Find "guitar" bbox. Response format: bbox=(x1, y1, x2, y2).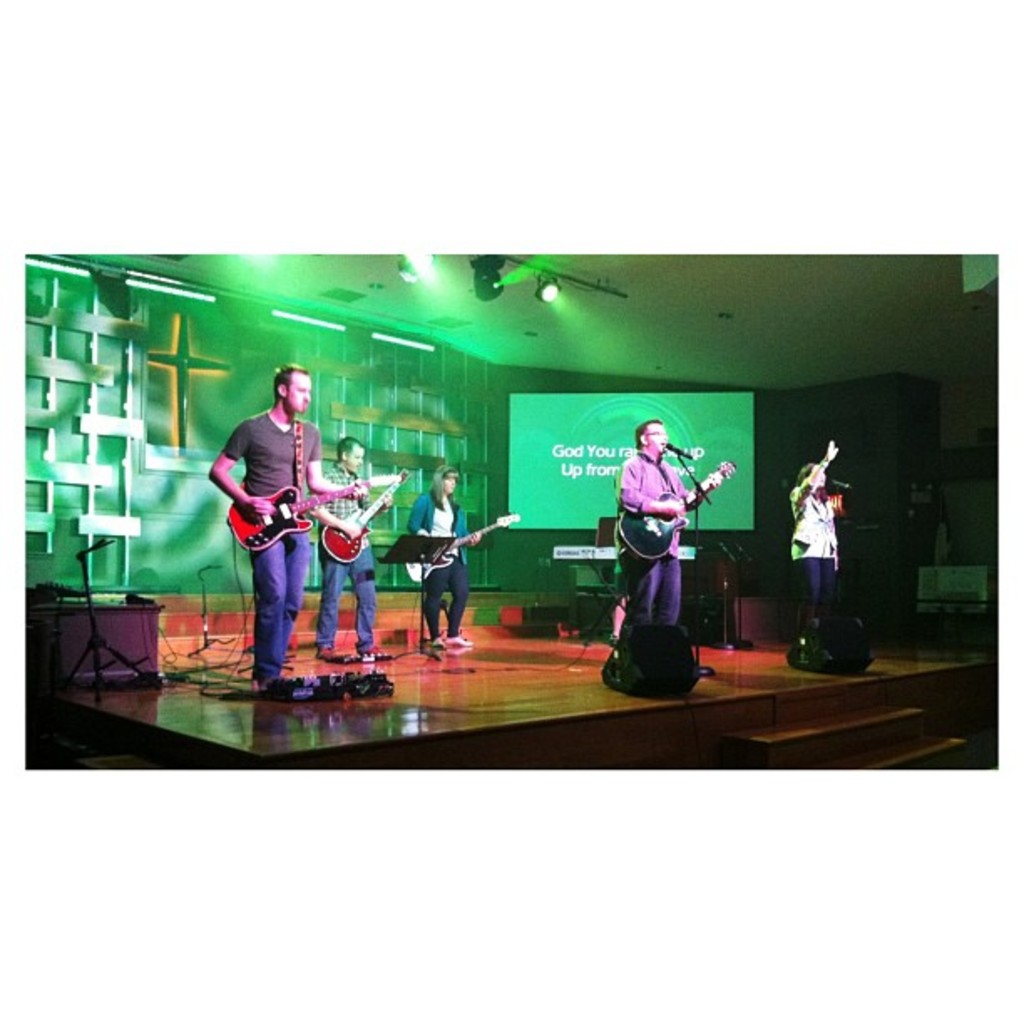
bbox=(226, 465, 397, 557).
